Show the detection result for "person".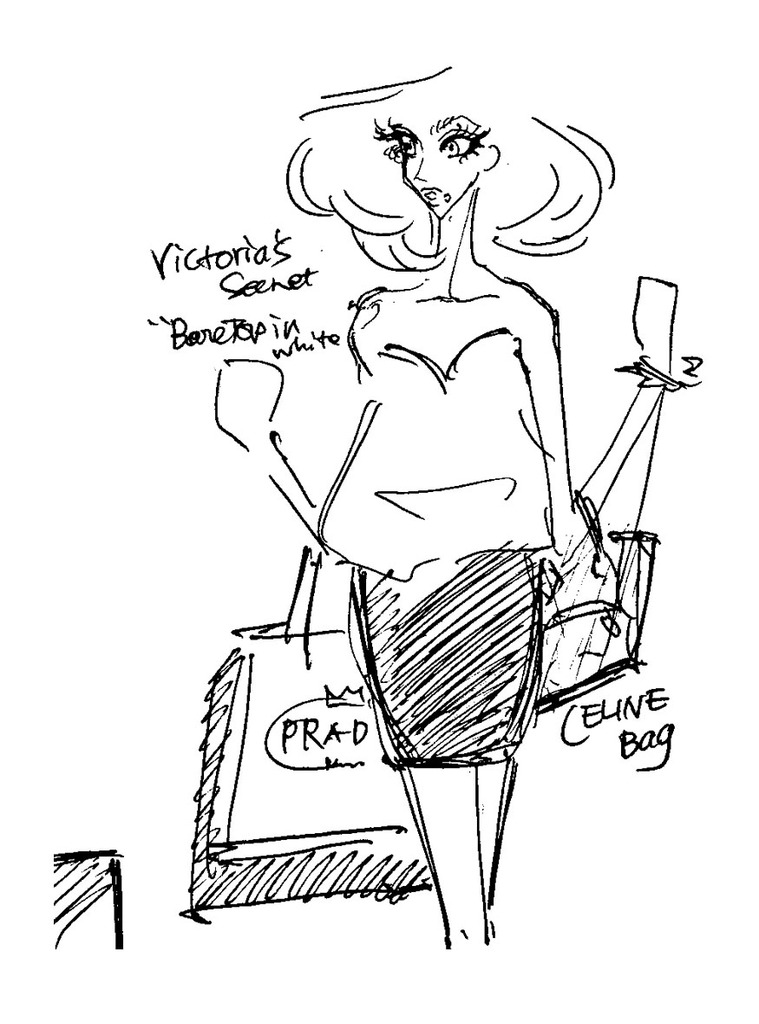
crop(176, 100, 651, 944).
